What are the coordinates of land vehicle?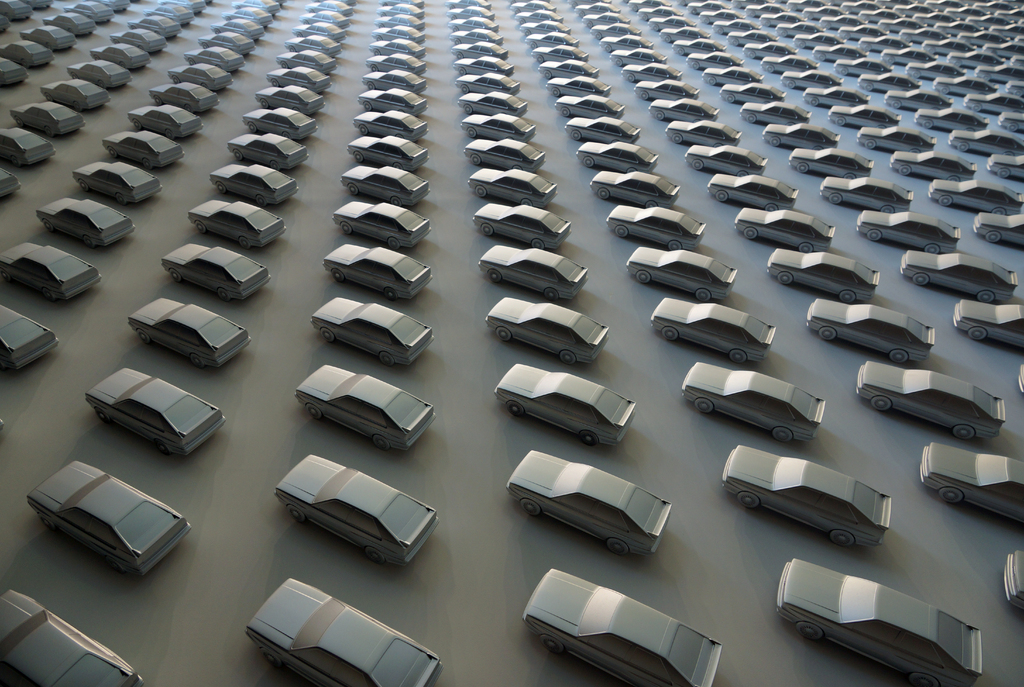
pyautogui.locateOnScreen(670, 37, 725, 58).
